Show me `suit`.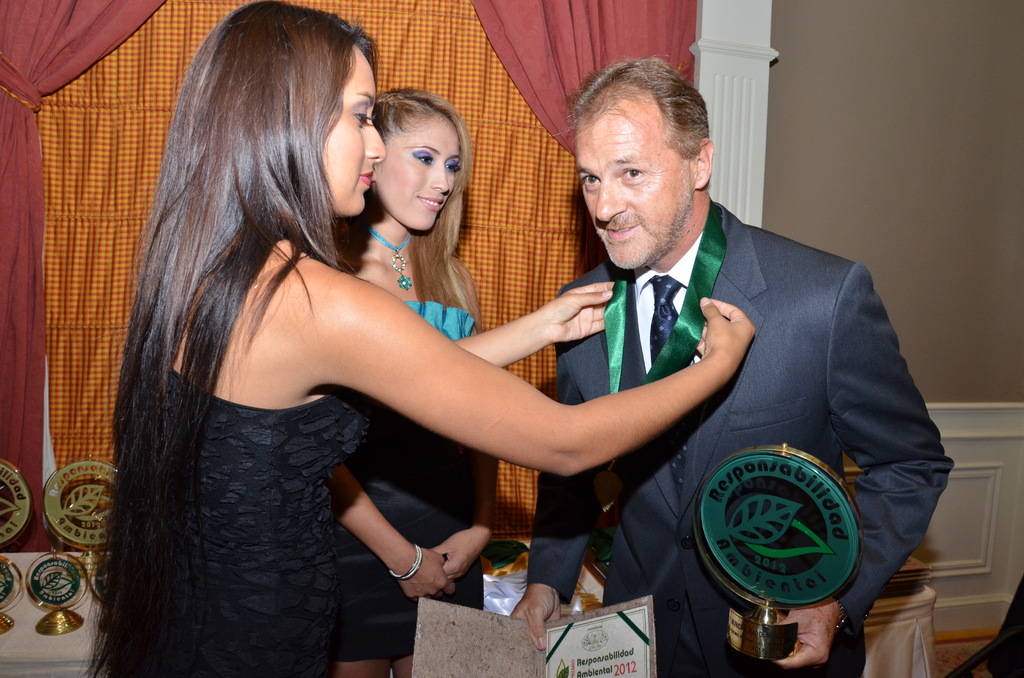
`suit` is here: <bbox>552, 167, 919, 645</bbox>.
